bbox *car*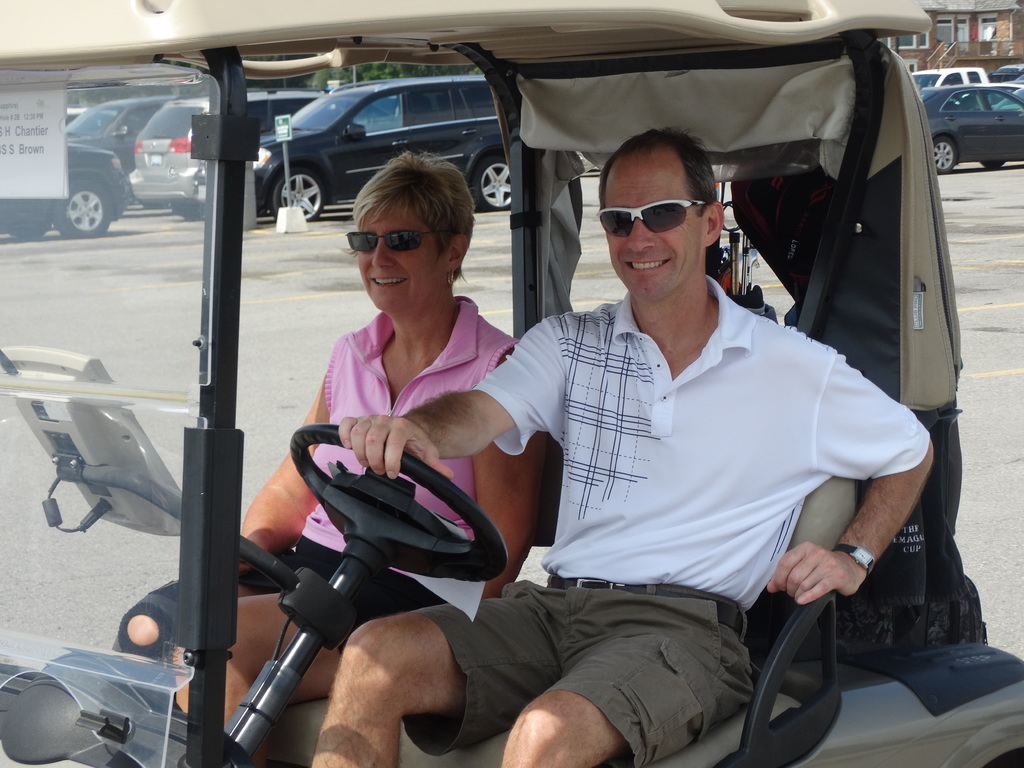
box=[995, 62, 1022, 90]
